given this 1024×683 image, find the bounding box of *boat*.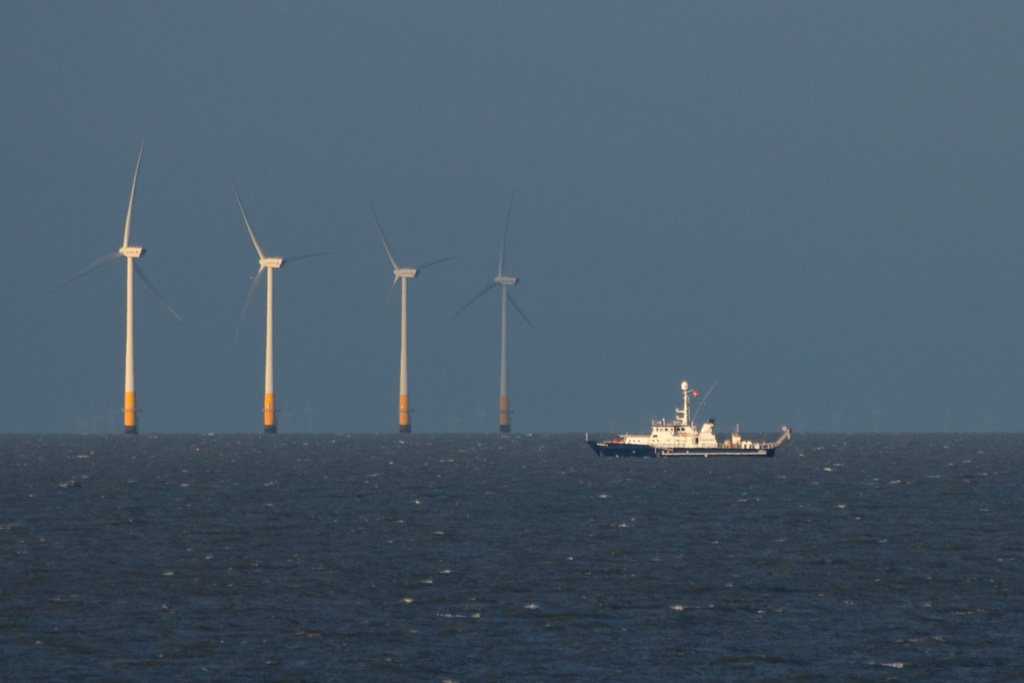
BBox(579, 376, 787, 476).
